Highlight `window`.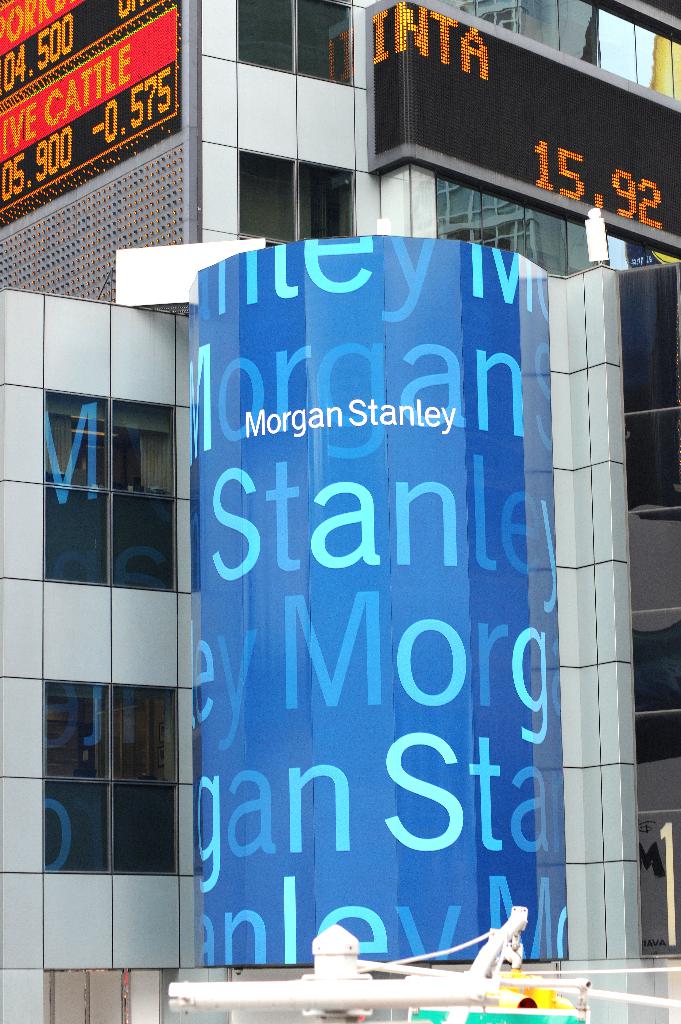
Highlighted region: <bbox>42, 385, 180, 592</bbox>.
